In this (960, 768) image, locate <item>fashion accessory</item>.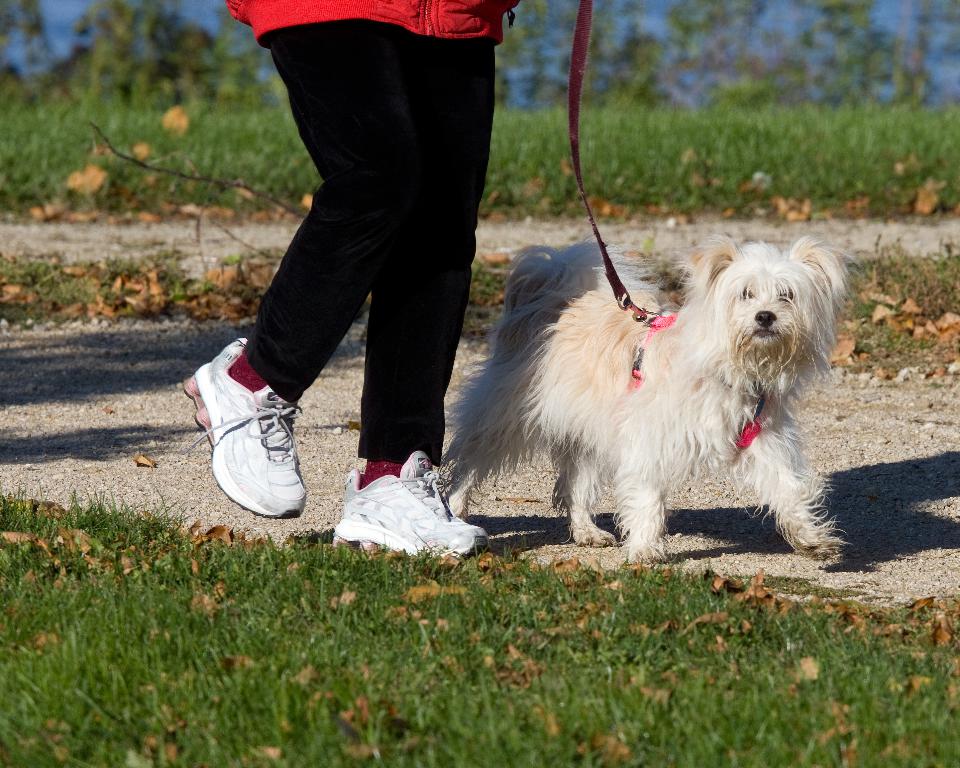
Bounding box: bbox(175, 335, 309, 521).
